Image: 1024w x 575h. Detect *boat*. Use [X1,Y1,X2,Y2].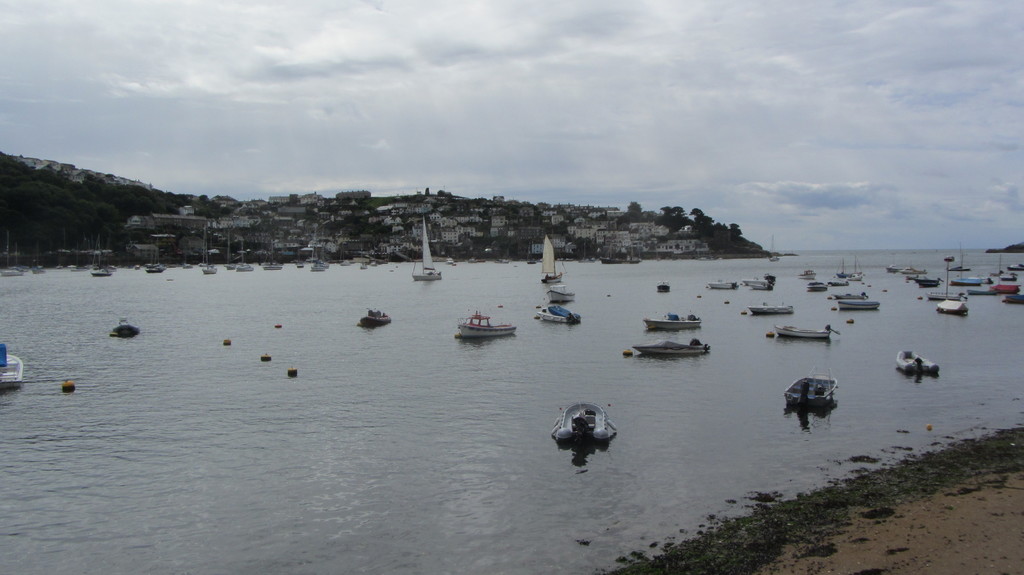
[30,235,47,278].
